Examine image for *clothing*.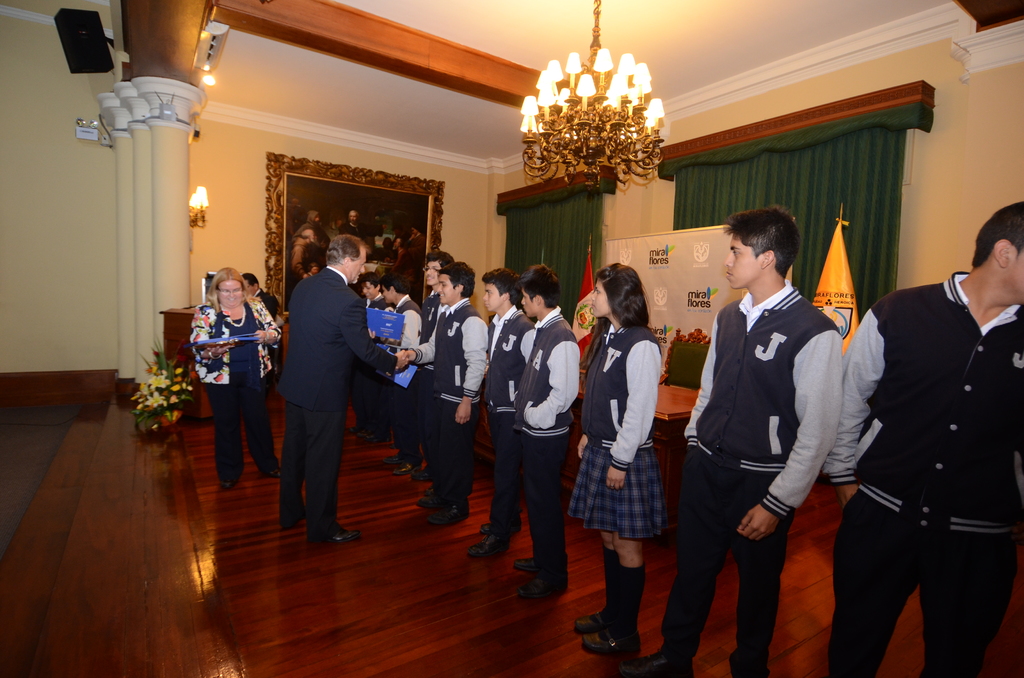
Examination result: l=386, t=286, r=422, b=433.
